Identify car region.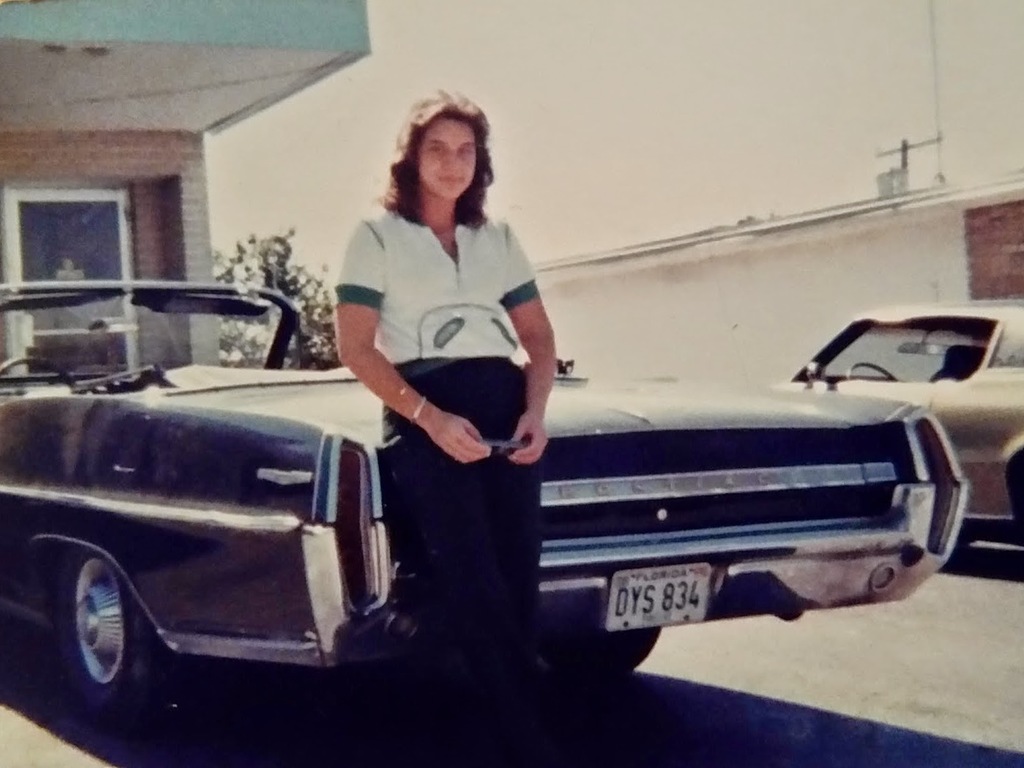
Region: [0,356,436,719].
